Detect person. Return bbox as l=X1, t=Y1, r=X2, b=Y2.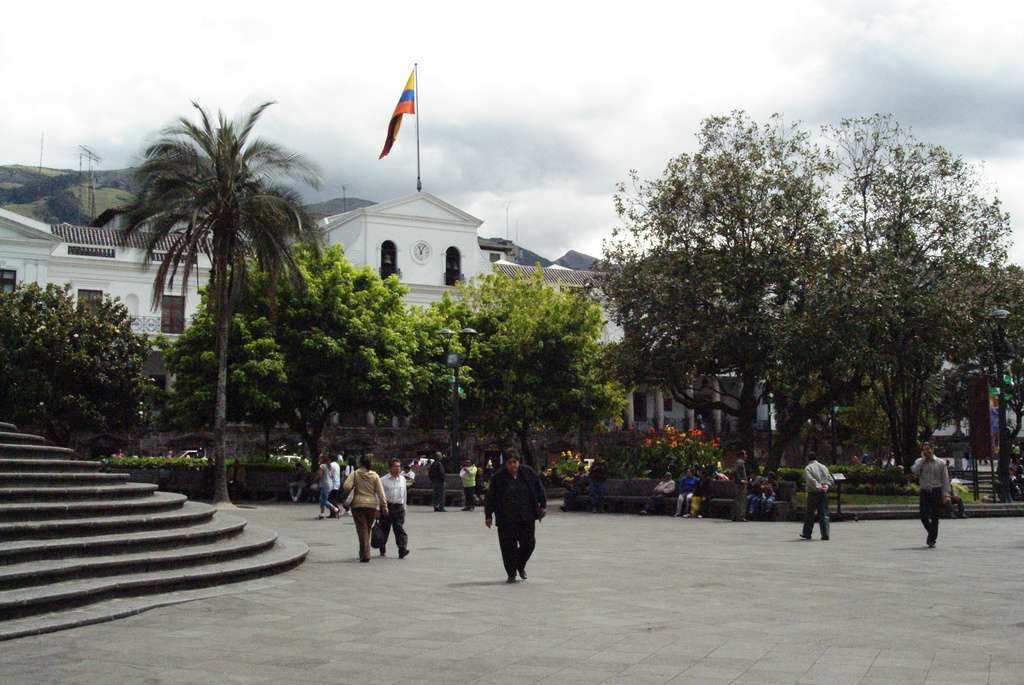
l=403, t=462, r=413, b=491.
